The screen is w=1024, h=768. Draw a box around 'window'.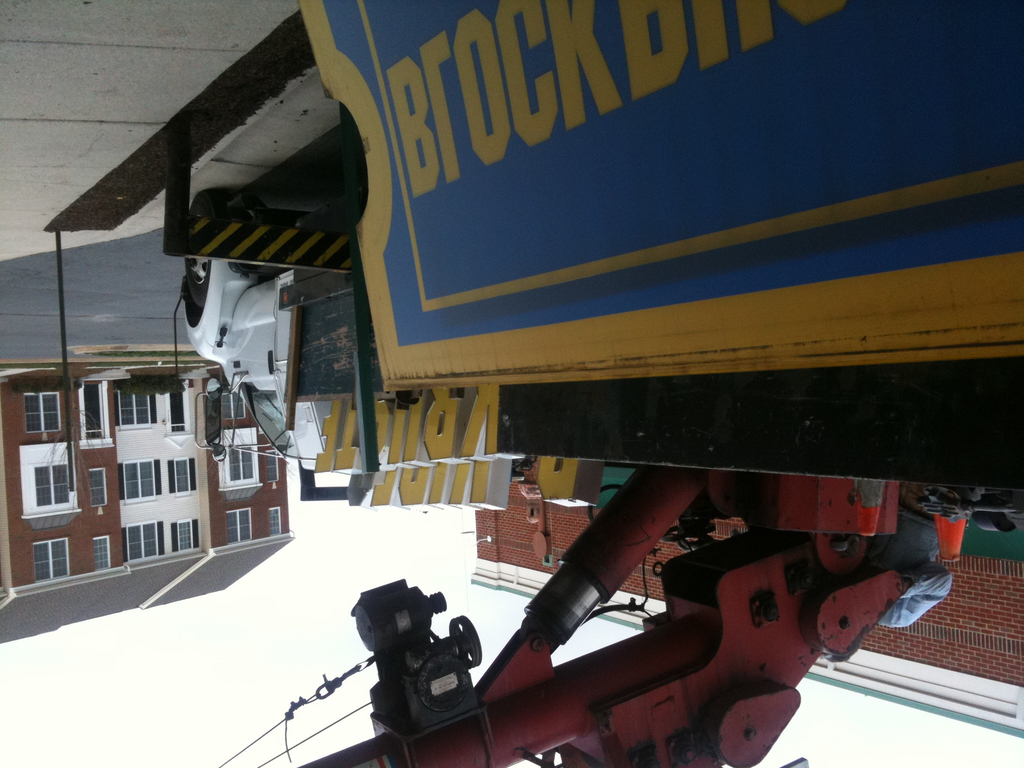
128,518,165,557.
